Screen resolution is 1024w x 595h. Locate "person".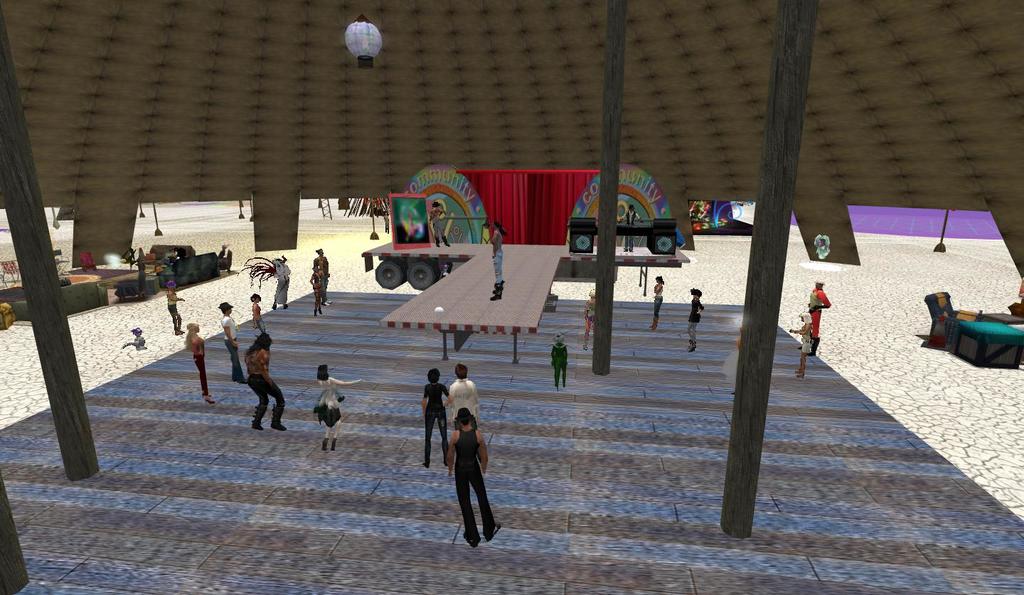
pyautogui.locateOnScreen(678, 284, 709, 355).
